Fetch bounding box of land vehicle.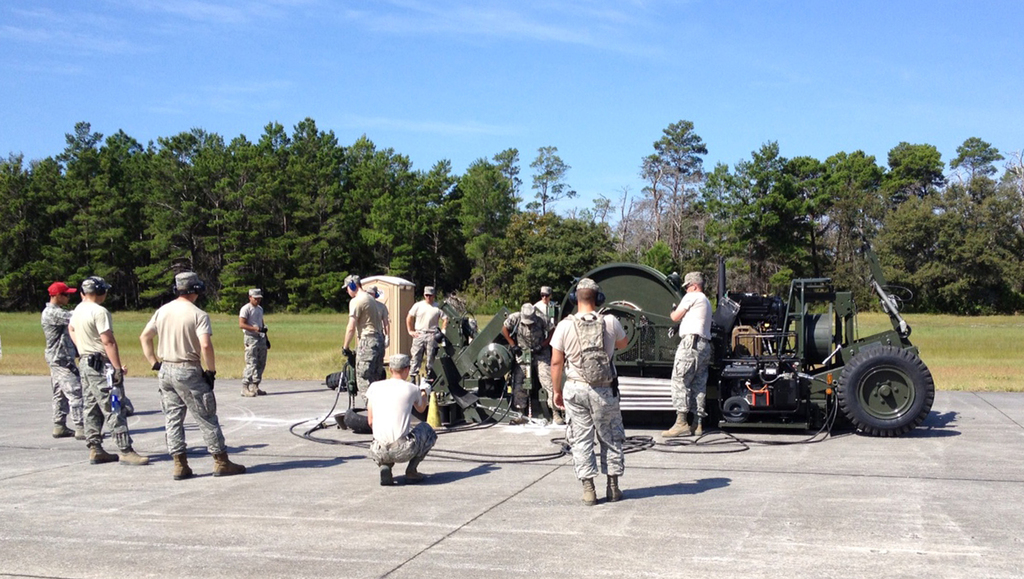
Bbox: rect(411, 266, 938, 428).
